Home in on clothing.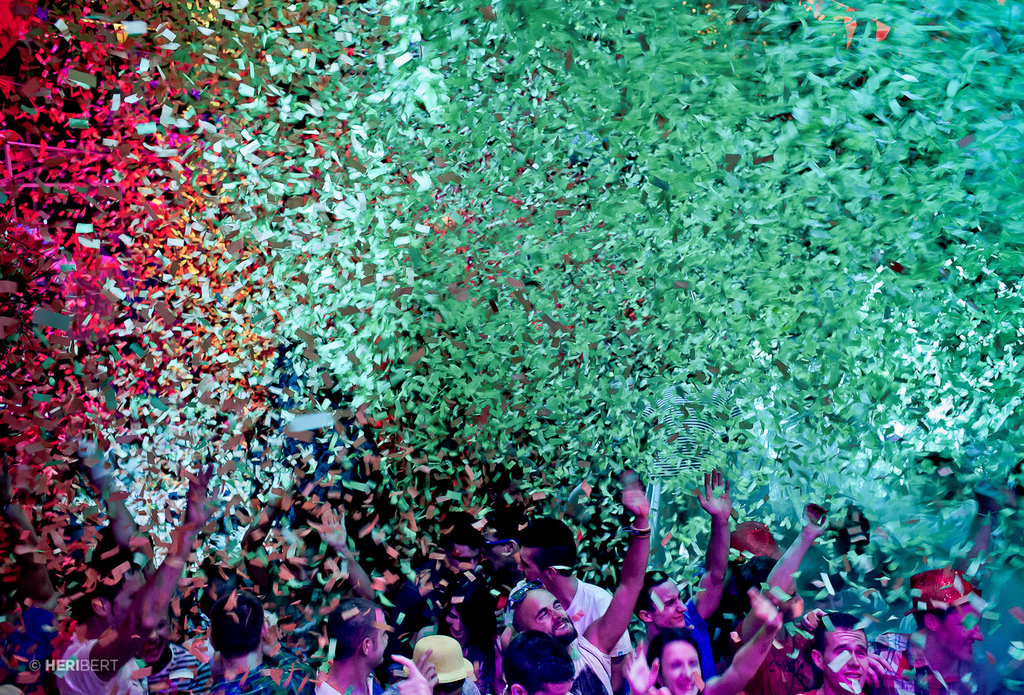
Homed in at region(459, 623, 501, 694).
